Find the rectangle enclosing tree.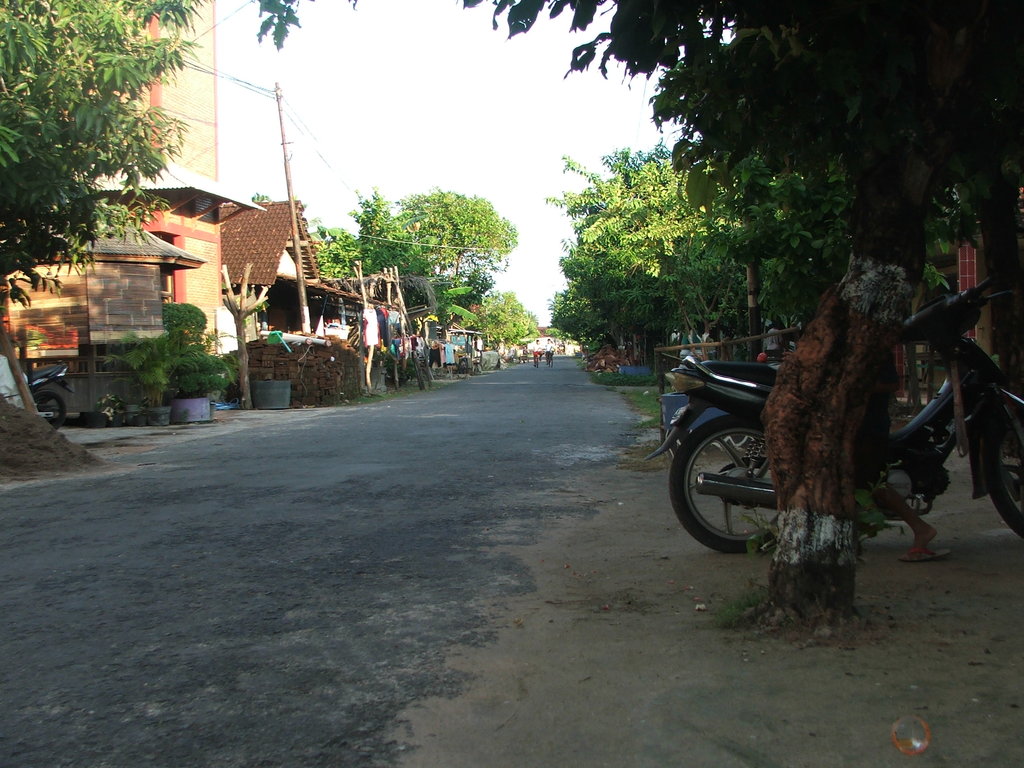
rect(542, 128, 756, 382).
